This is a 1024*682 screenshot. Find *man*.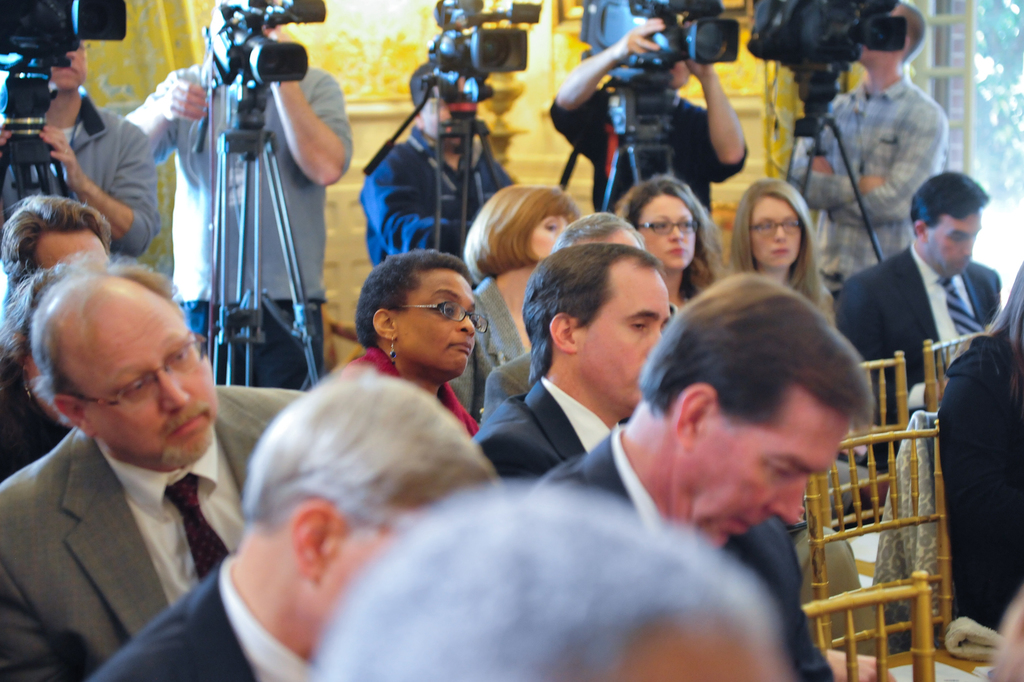
Bounding box: detection(92, 364, 513, 681).
